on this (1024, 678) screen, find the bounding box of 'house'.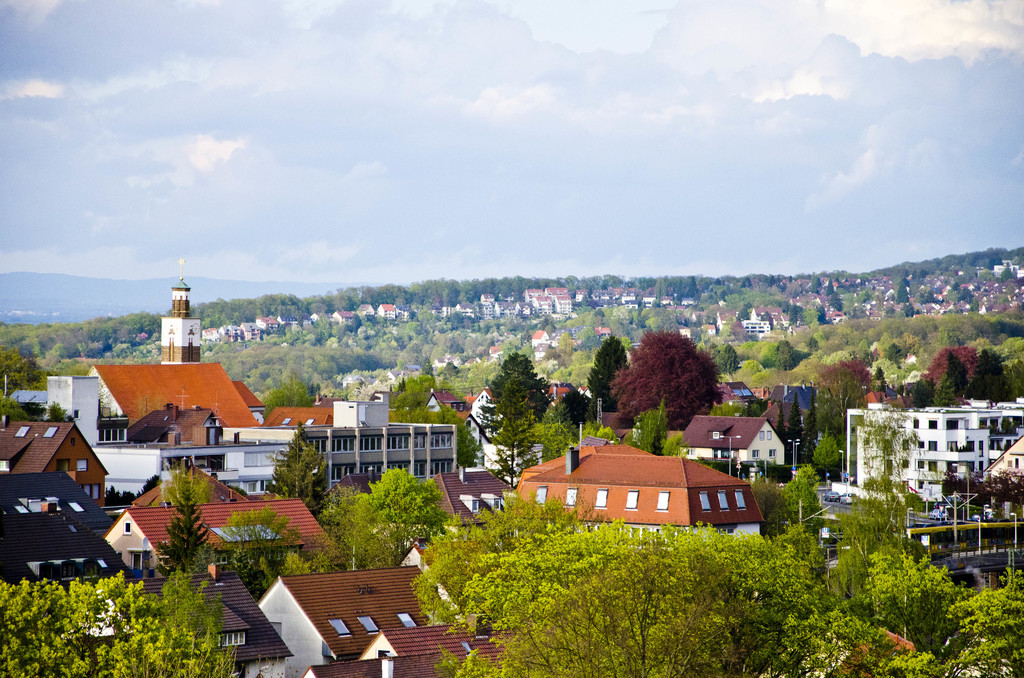
Bounding box: bbox=[844, 395, 1023, 512].
